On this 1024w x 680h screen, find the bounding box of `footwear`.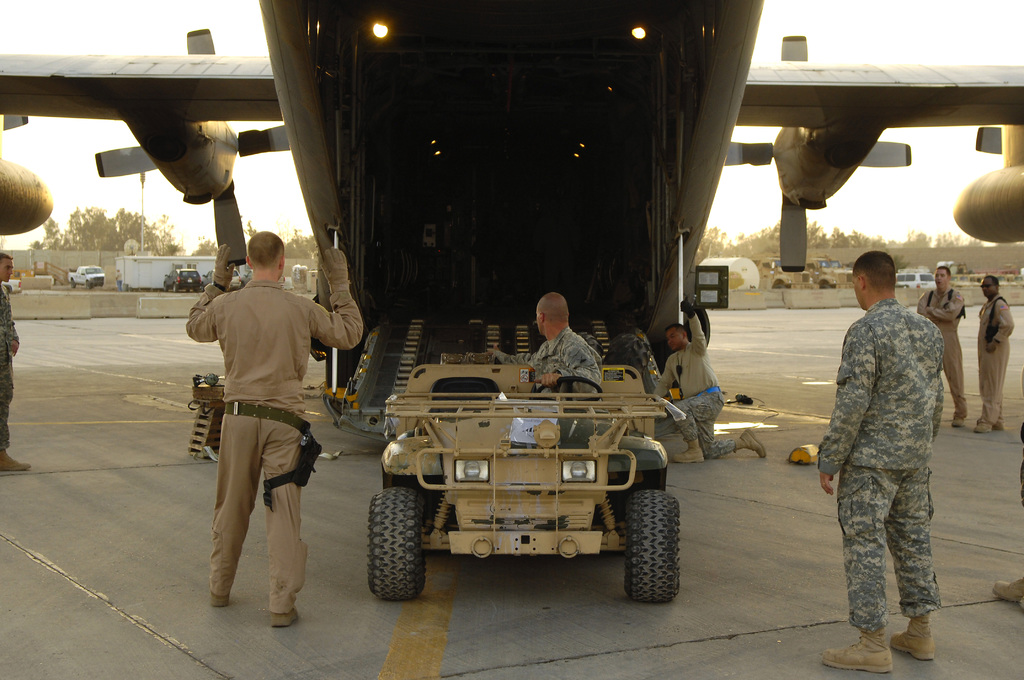
Bounding box: {"x1": 989, "y1": 576, "x2": 1023, "y2": 597}.
